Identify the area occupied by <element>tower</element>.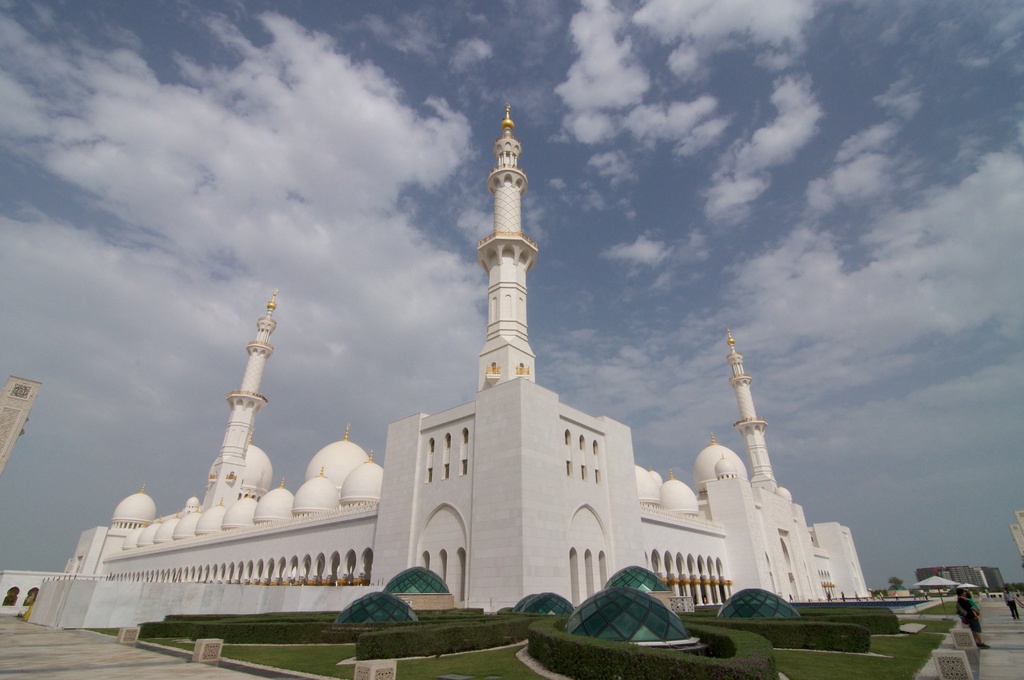
Area: {"left": 474, "top": 105, "right": 532, "bottom": 390}.
